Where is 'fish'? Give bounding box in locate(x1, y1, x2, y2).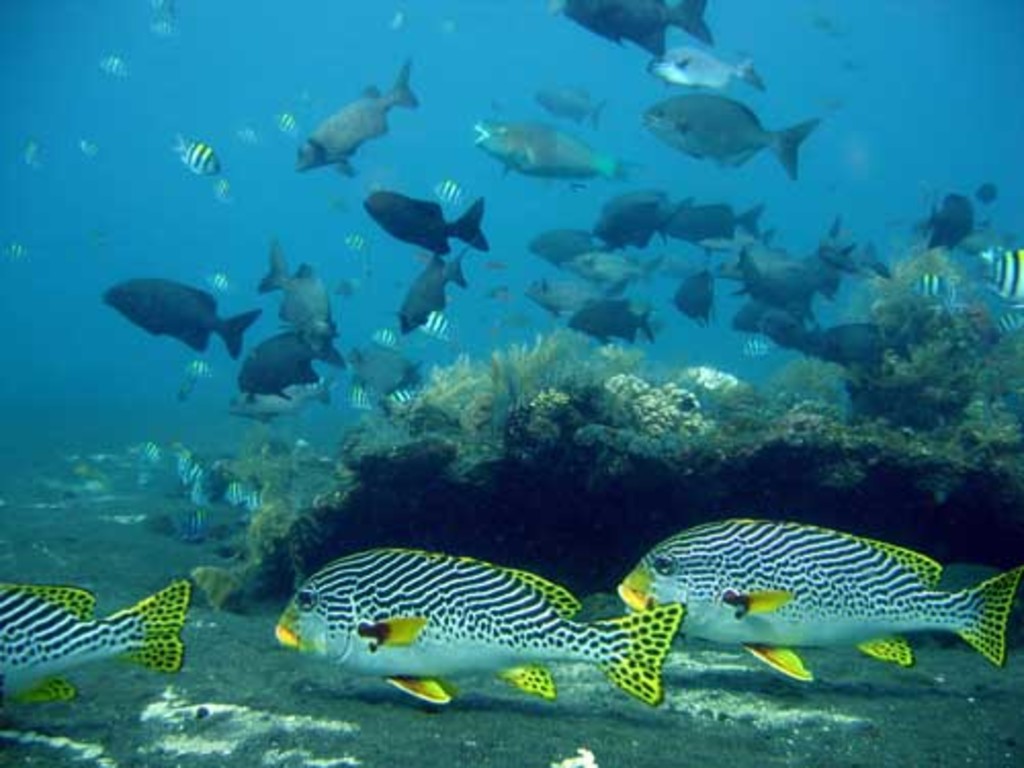
locate(367, 317, 397, 354).
